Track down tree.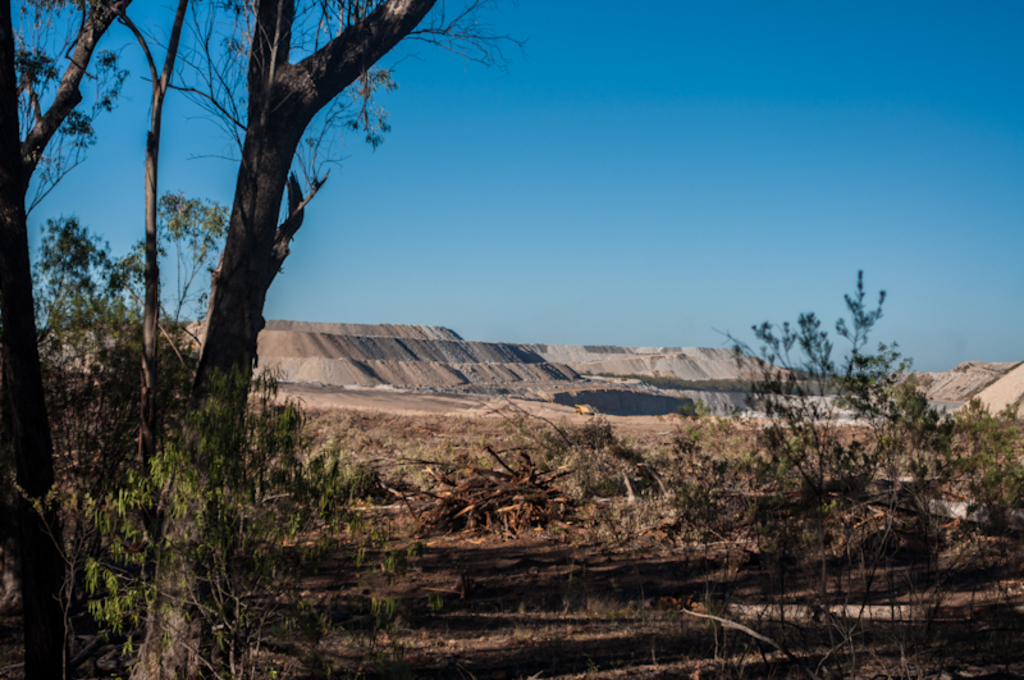
Tracked to 731 265 934 565.
